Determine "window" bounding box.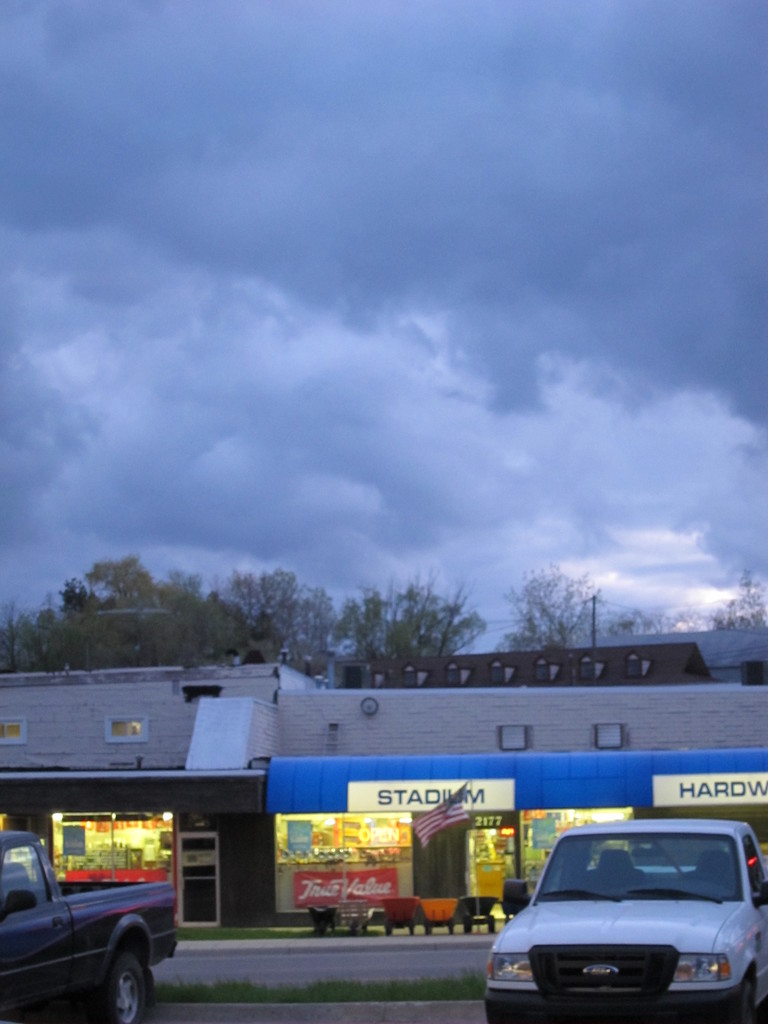
Determined: x1=100, y1=710, x2=151, y2=742.
